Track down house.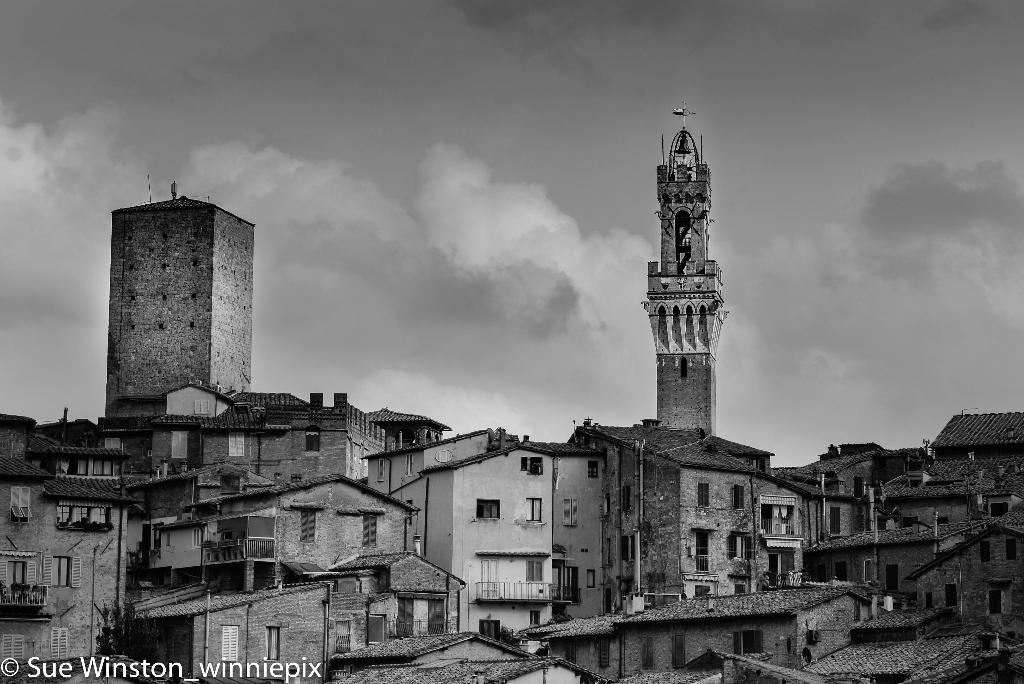
Tracked to bbox(147, 580, 328, 683).
